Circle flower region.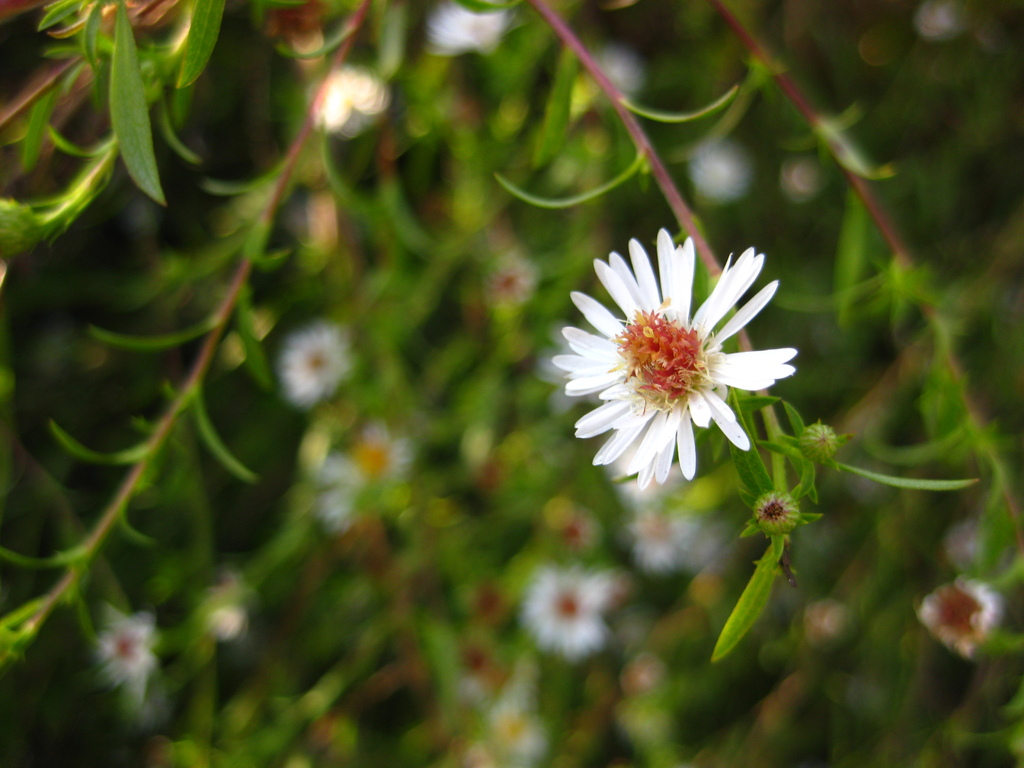
Region: bbox=[101, 605, 161, 704].
